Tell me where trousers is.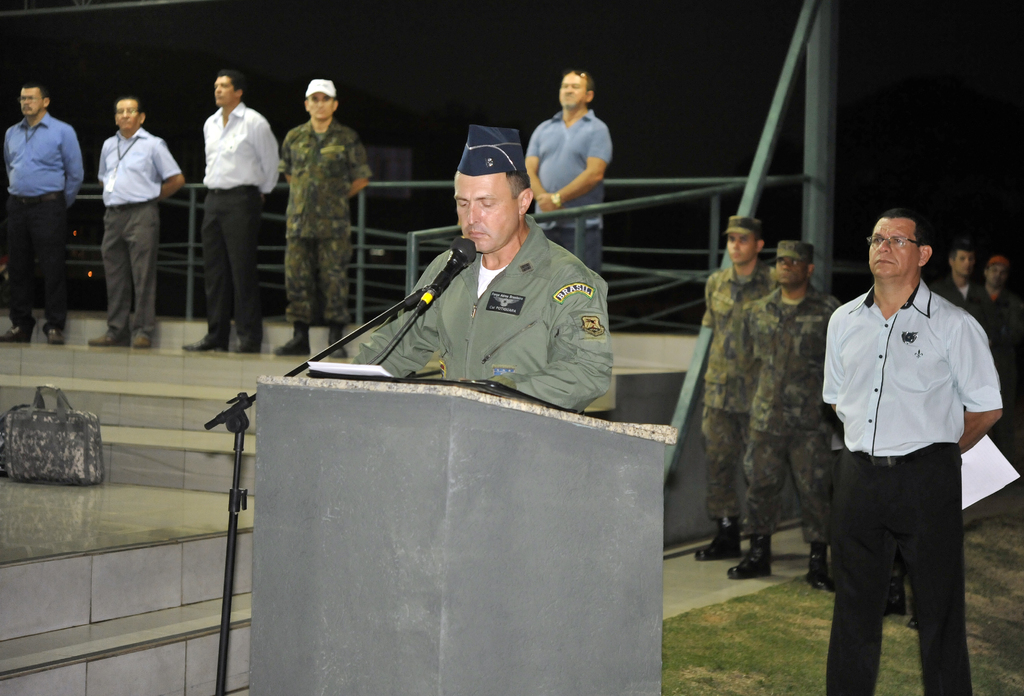
trousers is at select_region(4, 190, 74, 330).
